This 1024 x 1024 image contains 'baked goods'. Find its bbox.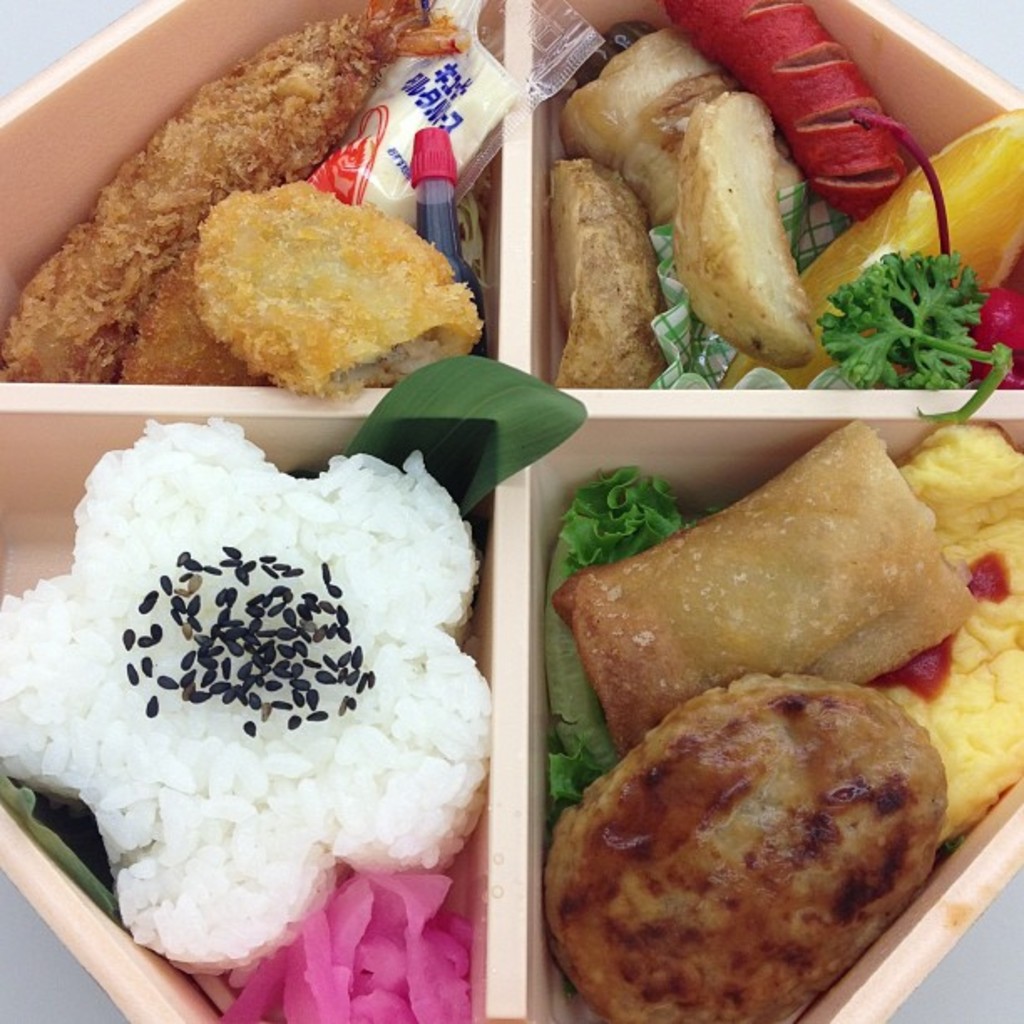
detection(661, 89, 820, 363).
